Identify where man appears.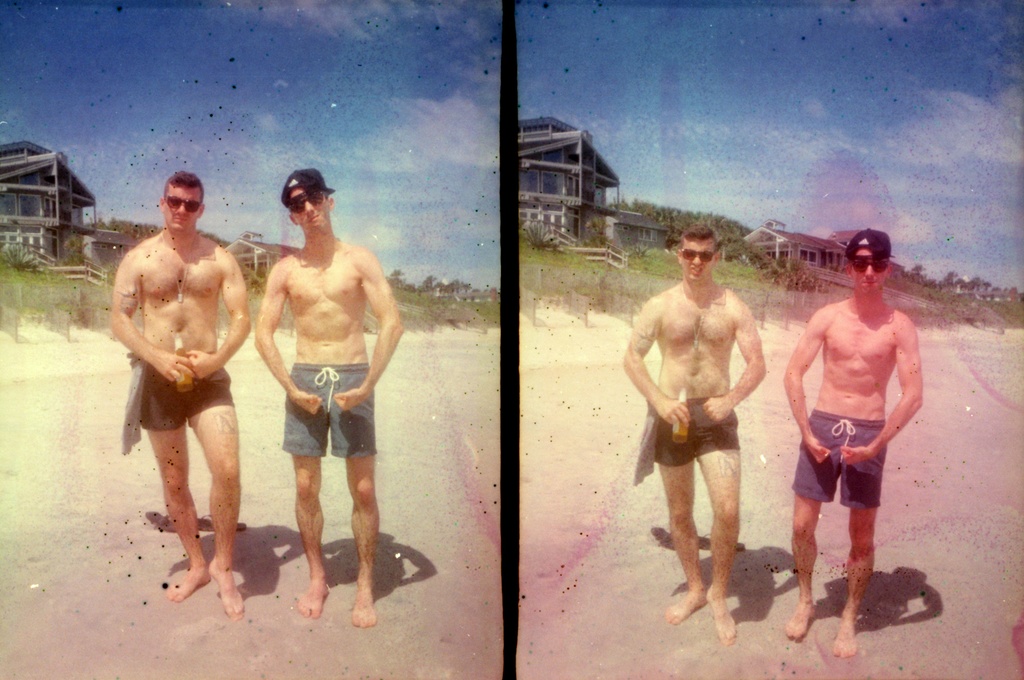
Appears at <bbox>251, 164, 401, 629</bbox>.
